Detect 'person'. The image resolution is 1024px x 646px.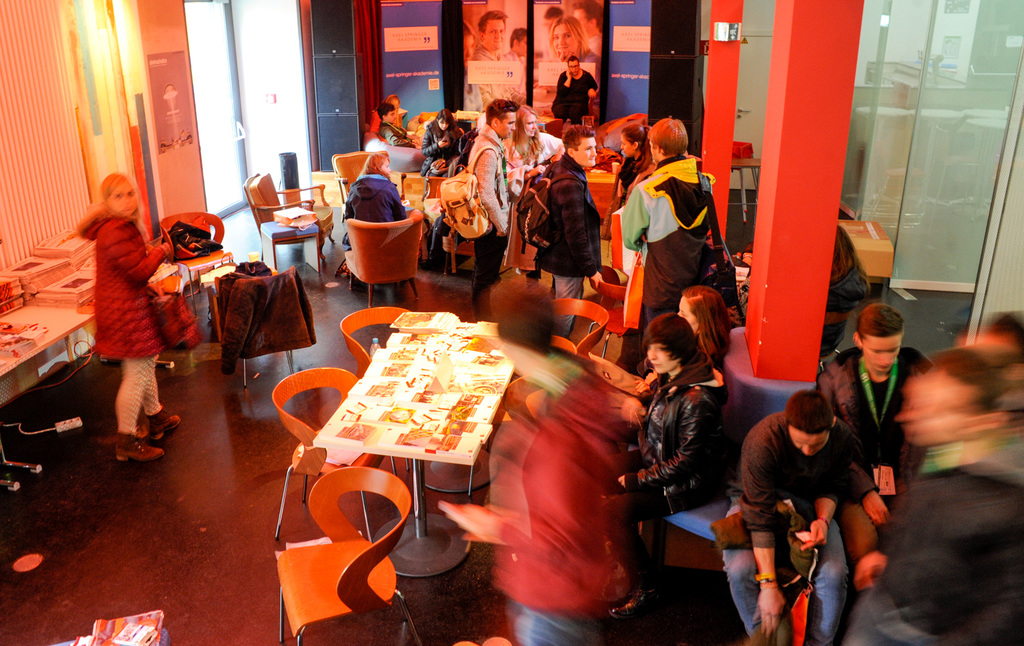
(left=471, top=8, right=527, bottom=110).
